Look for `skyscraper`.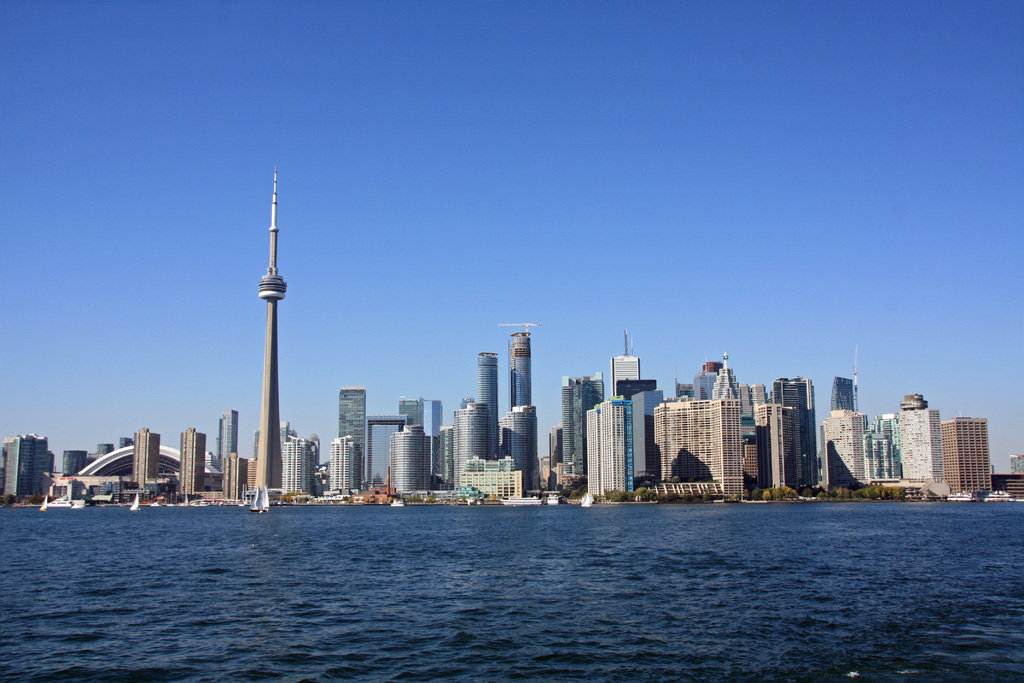
Found: <box>477,352,506,464</box>.
